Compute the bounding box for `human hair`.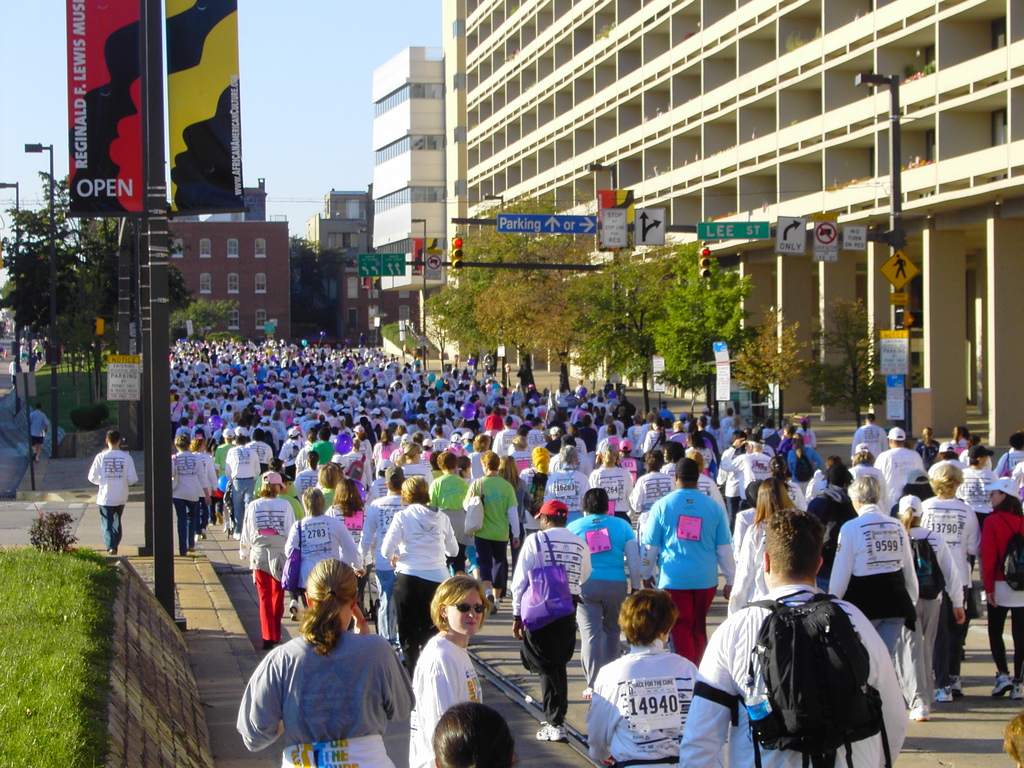
<box>570,490,618,514</box>.
